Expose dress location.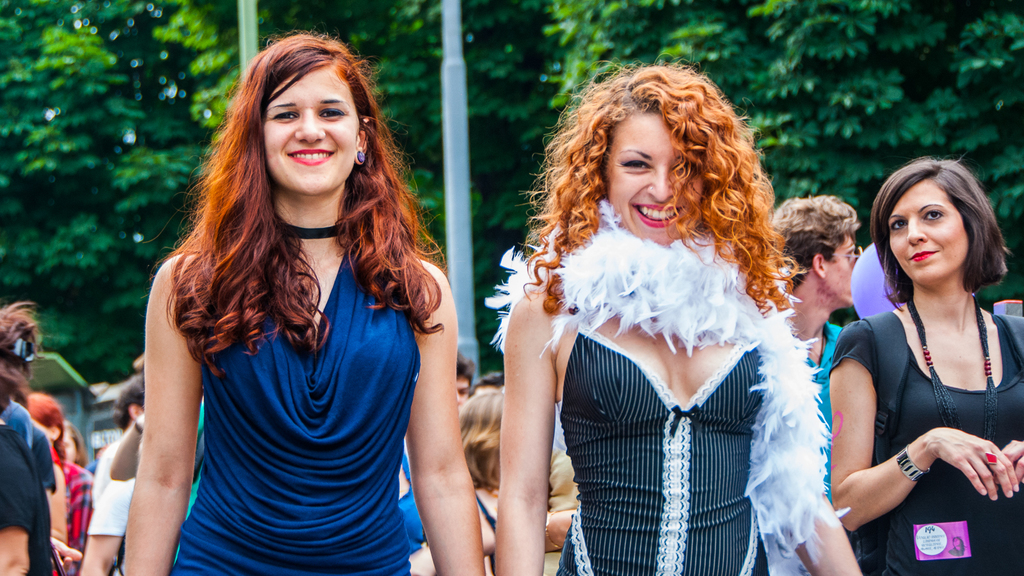
Exposed at (829,305,1023,575).
